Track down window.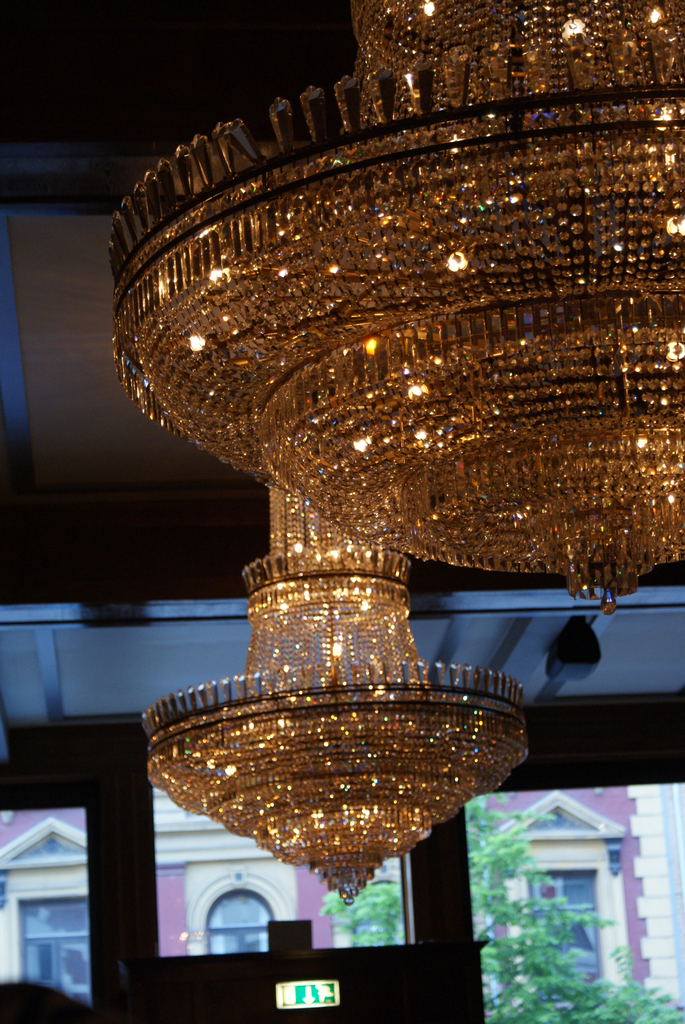
Tracked to left=186, top=881, right=291, bottom=955.
